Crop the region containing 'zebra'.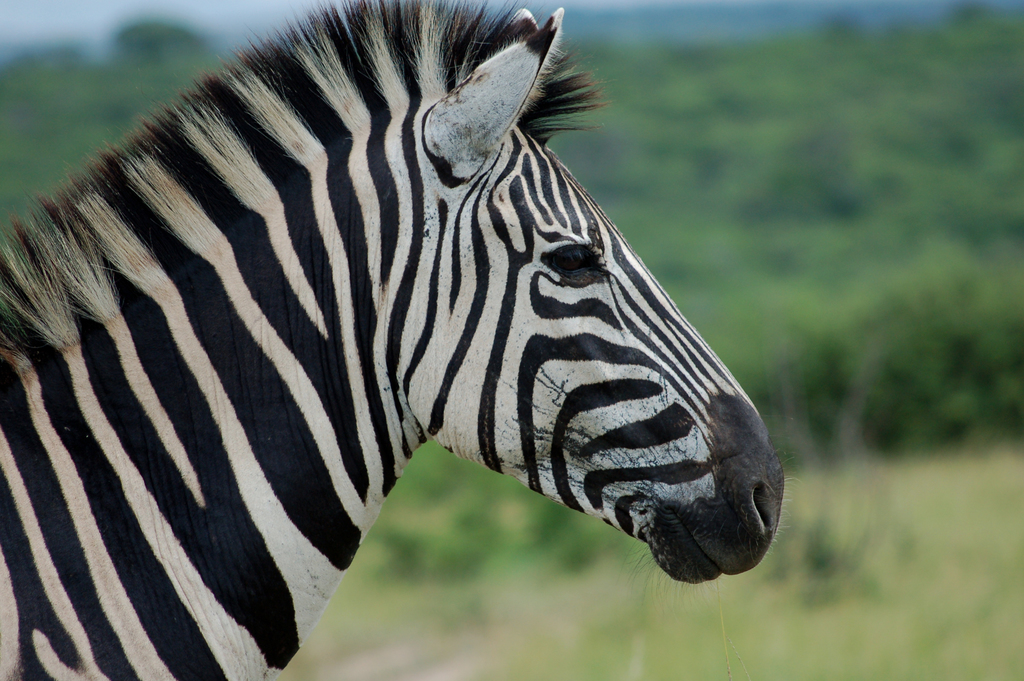
Crop region: bbox=(0, 0, 790, 680).
